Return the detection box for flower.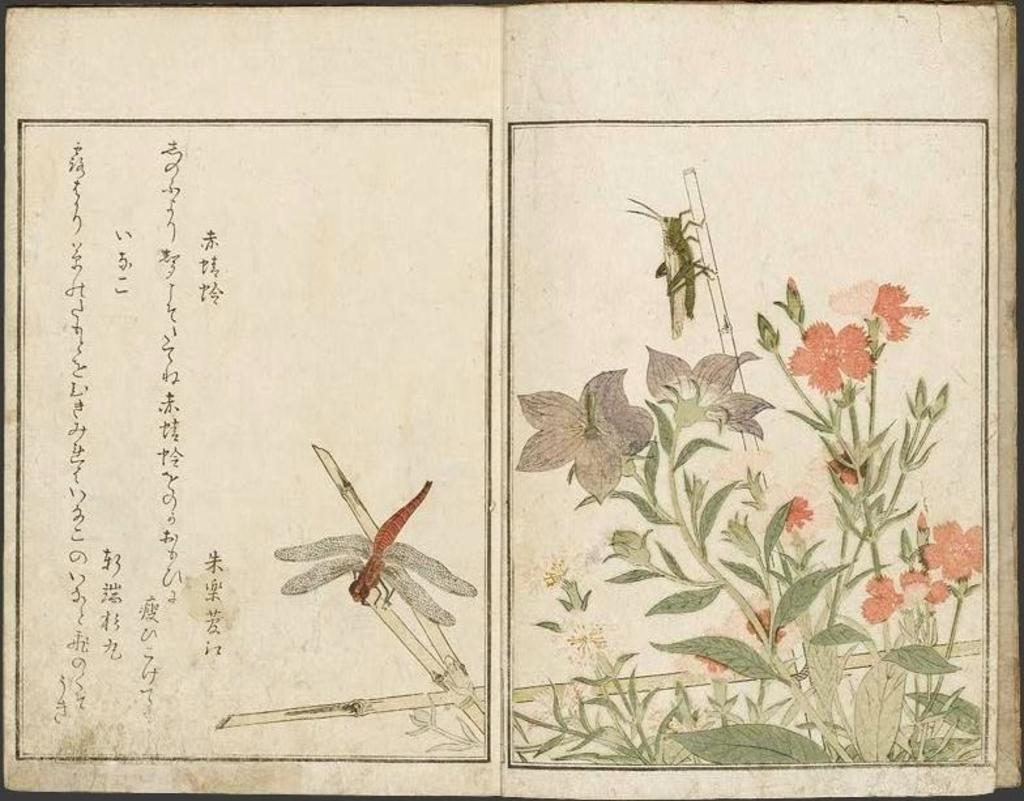
<region>744, 612, 782, 640</region>.
